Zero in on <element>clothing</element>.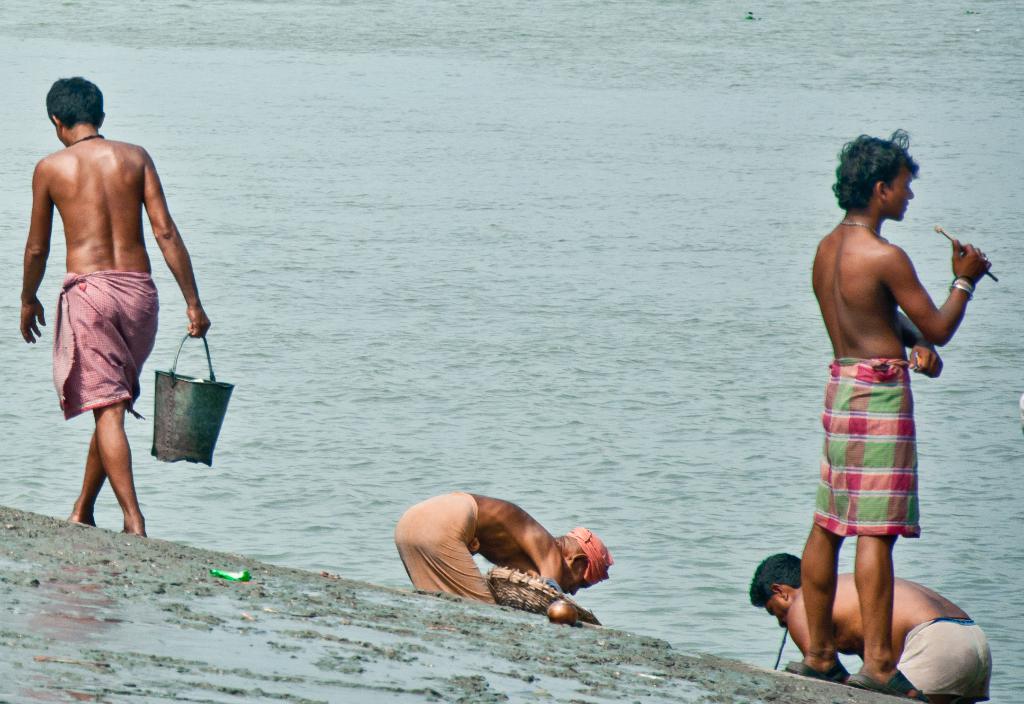
Zeroed in: x1=44, y1=273, x2=194, y2=442.
